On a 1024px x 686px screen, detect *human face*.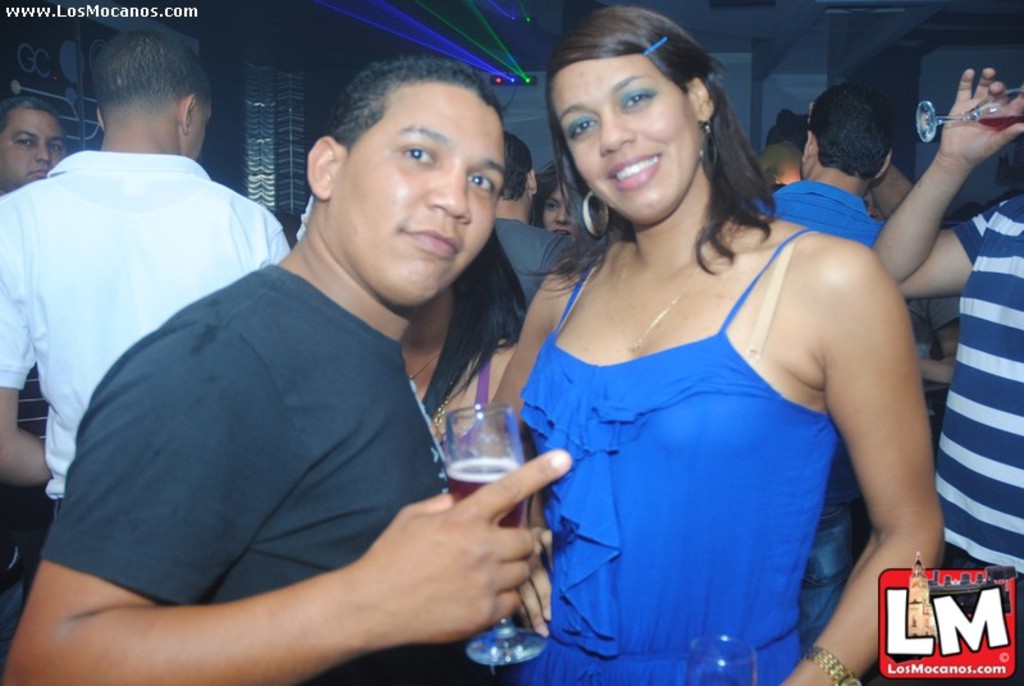
[x1=0, y1=113, x2=60, y2=188].
